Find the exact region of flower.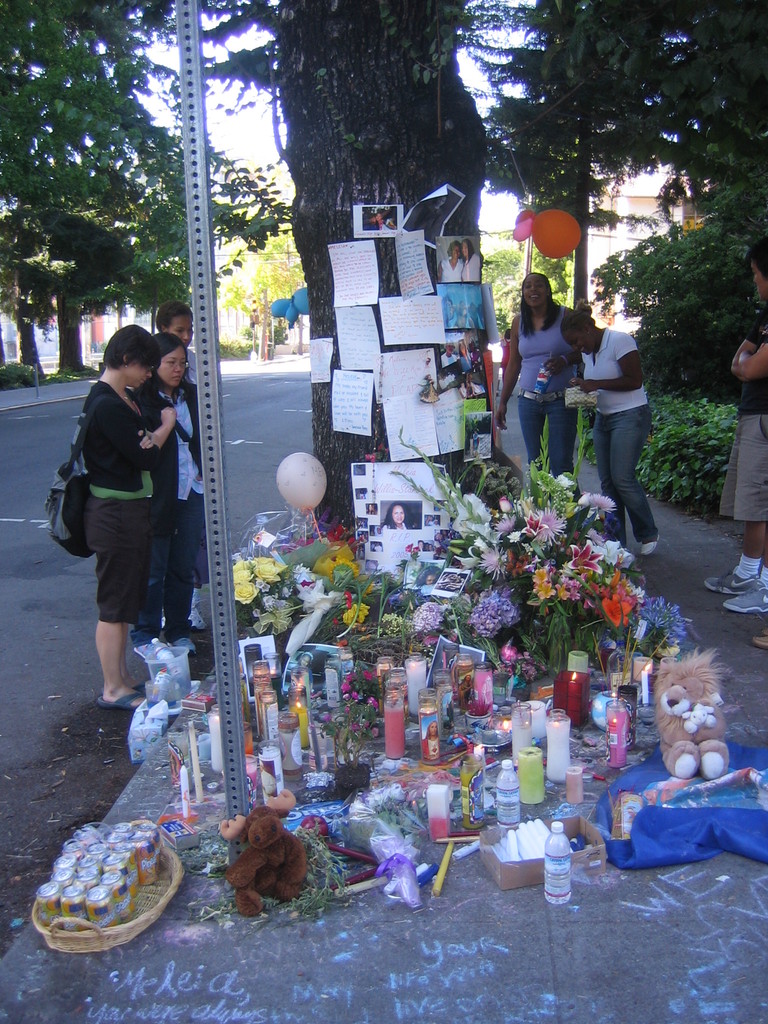
Exact region: box(335, 559, 356, 580).
